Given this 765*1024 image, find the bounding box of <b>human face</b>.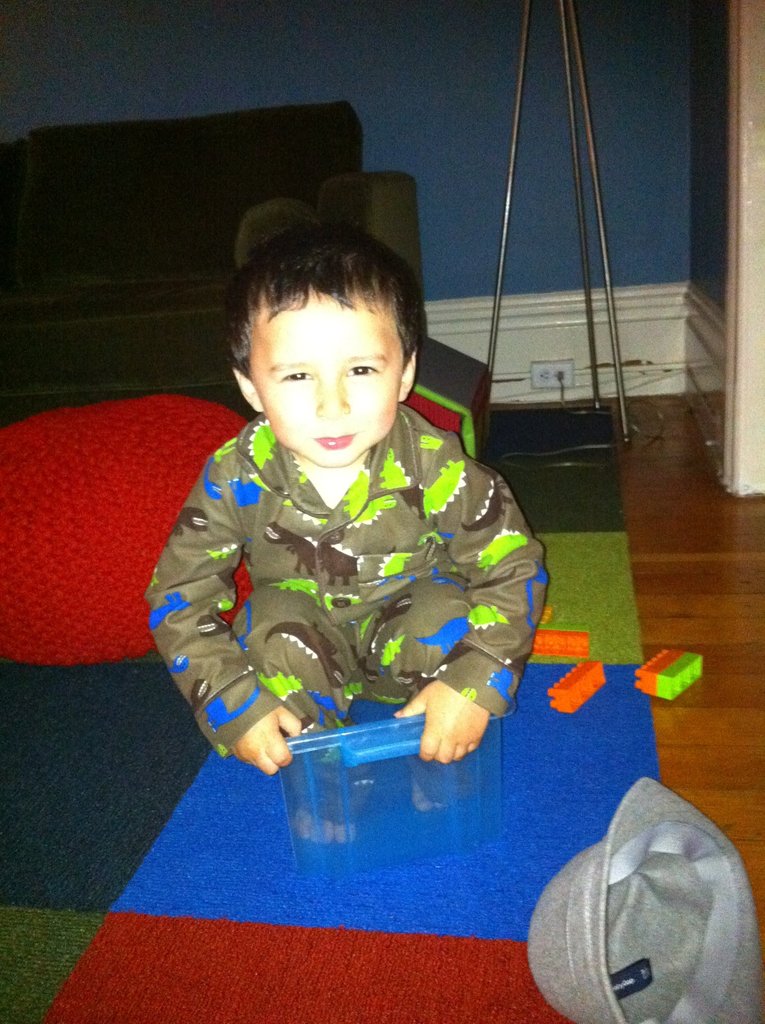
238, 288, 413, 465.
